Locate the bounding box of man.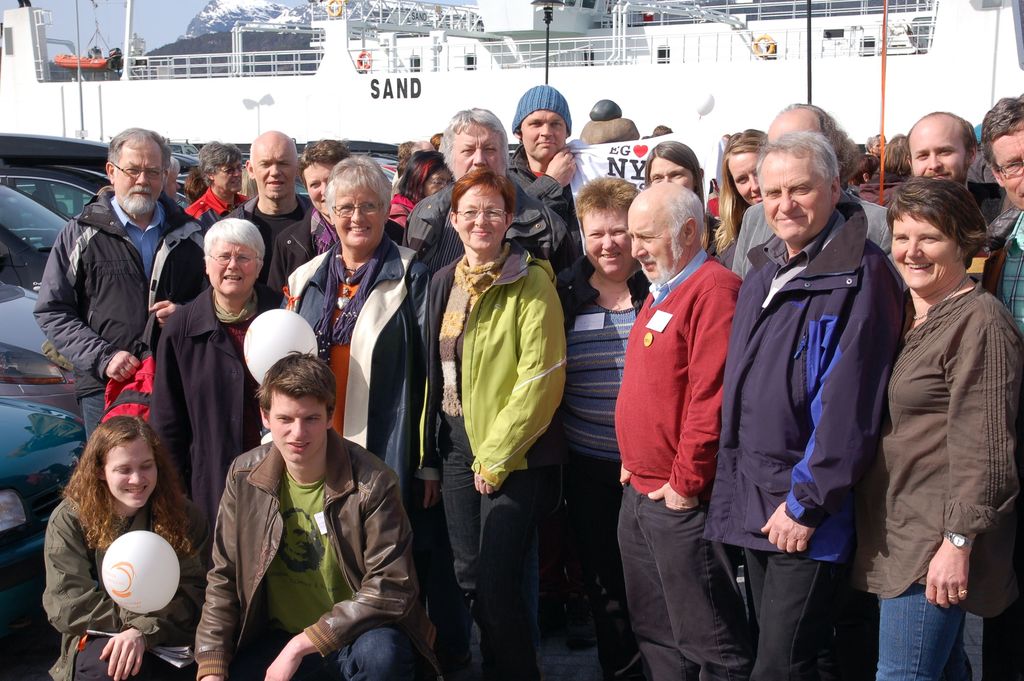
Bounding box: left=185, top=347, right=435, bottom=677.
